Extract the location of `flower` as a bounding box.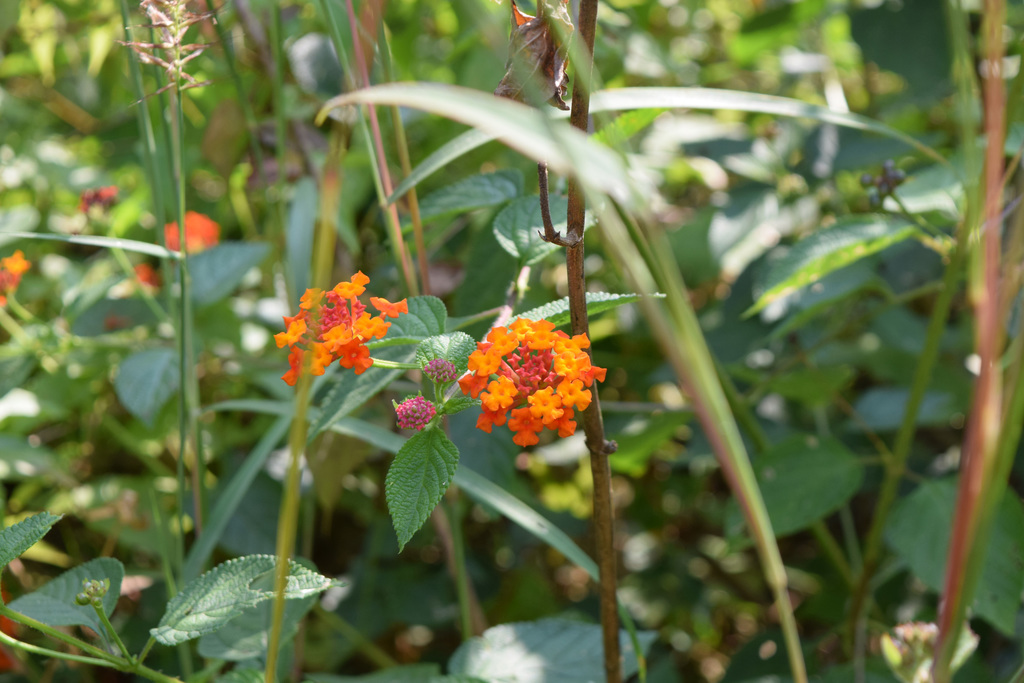
(left=166, top=216, right=223, bottom=254).
